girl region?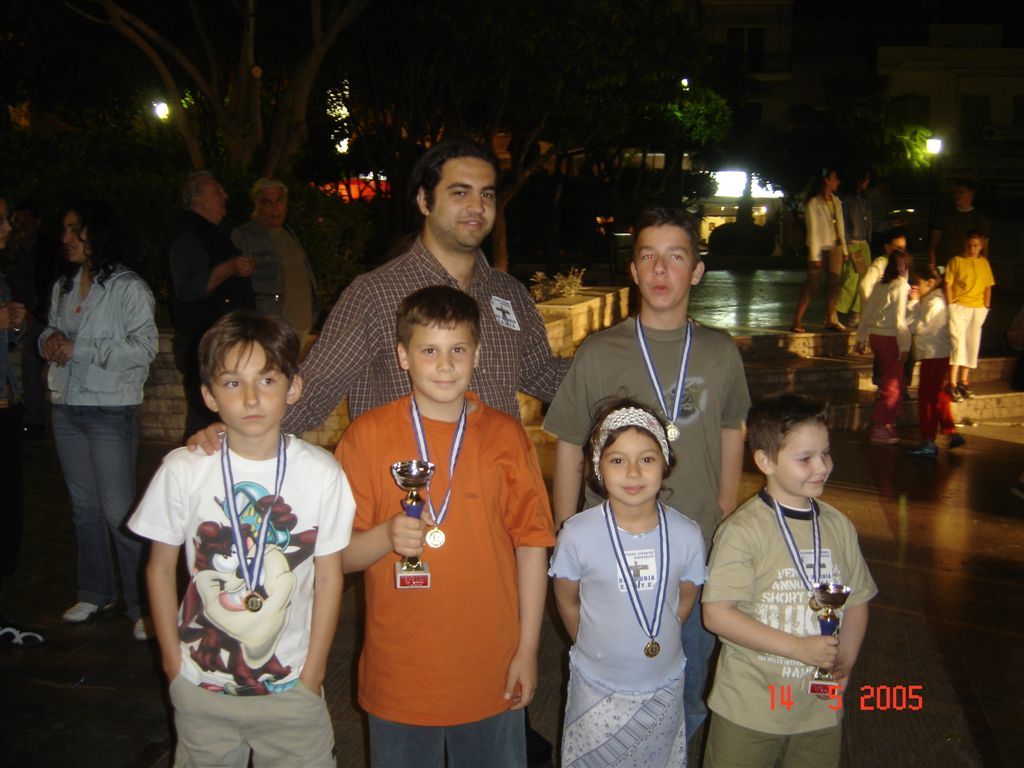
[790, 167, 850, 334]
